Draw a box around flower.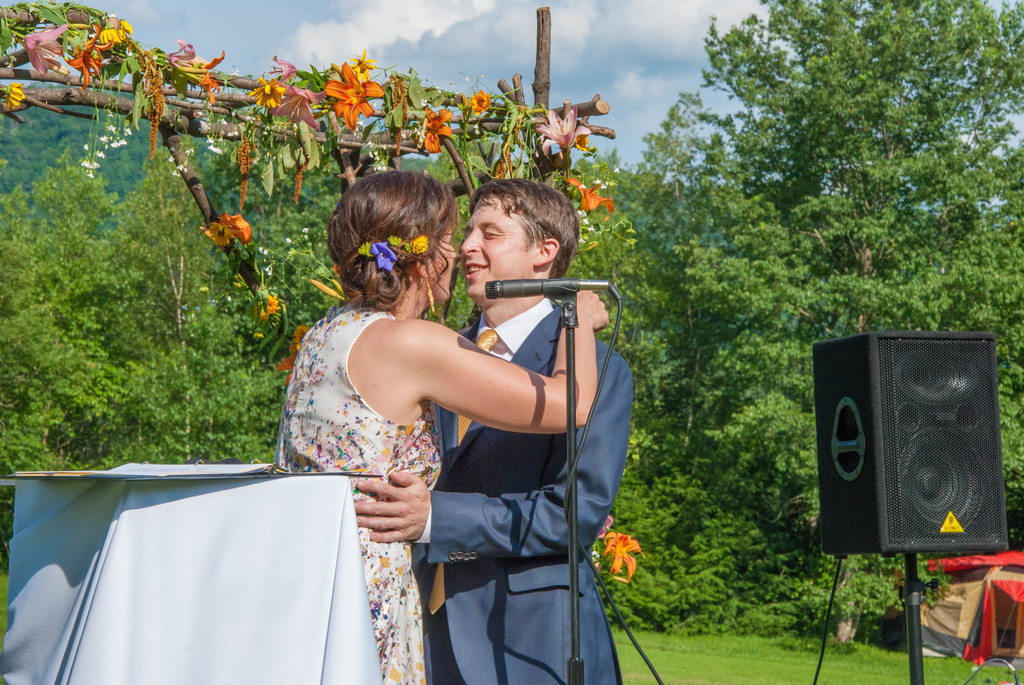
bbox=[424, 100, 449, 159].
